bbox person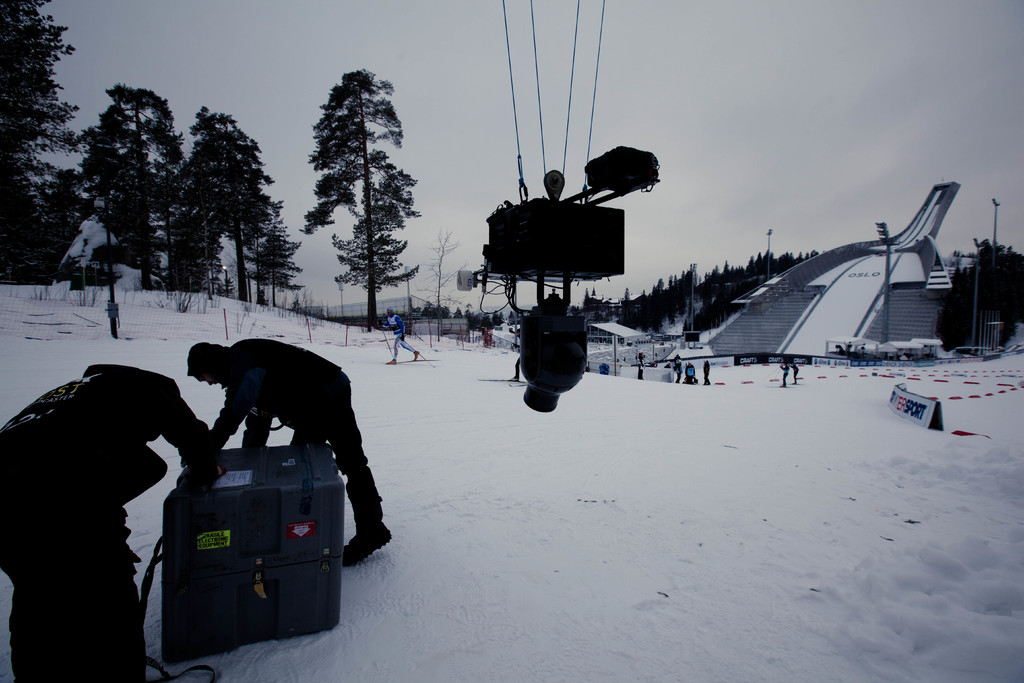
187,338,392,570
